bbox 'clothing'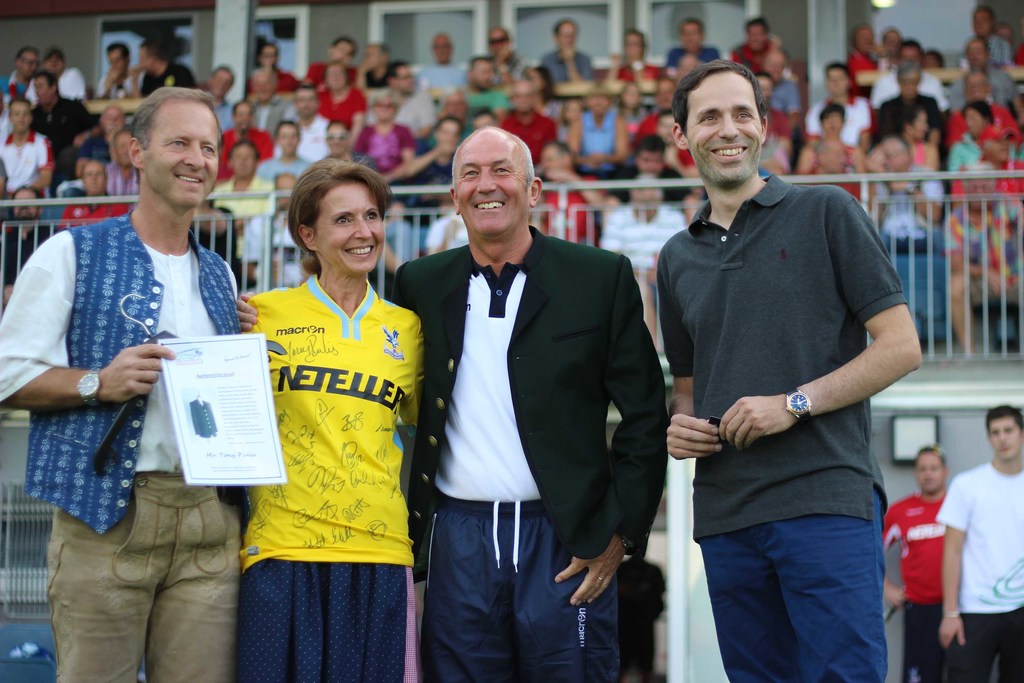
(0, 129, 55, 197)
